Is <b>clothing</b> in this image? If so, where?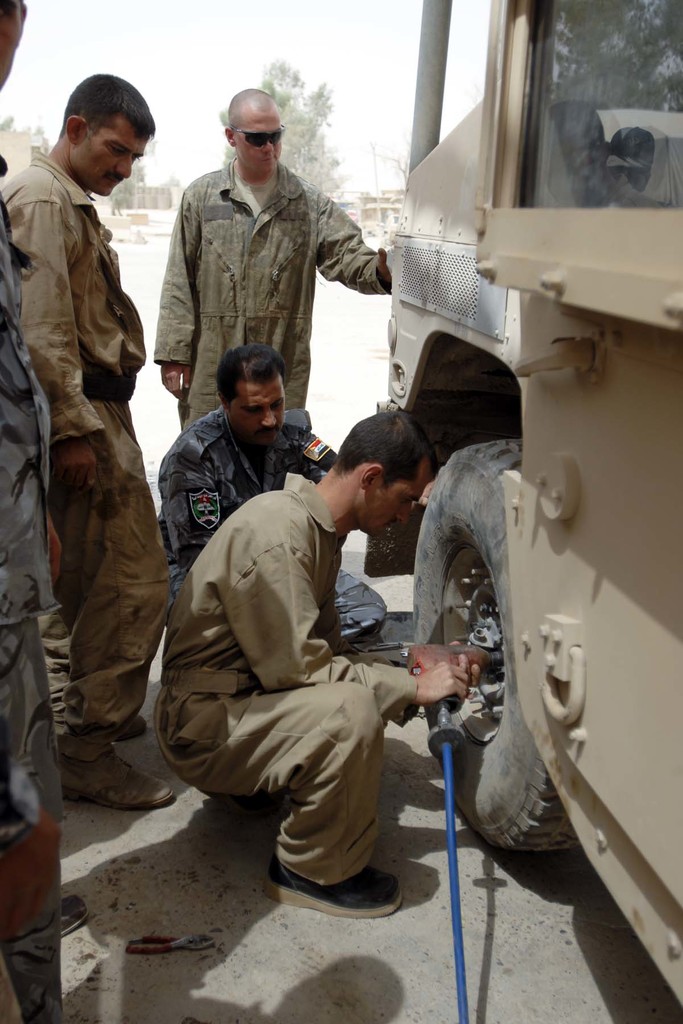
Yes, at select_region(160, 159, 366, 416).
